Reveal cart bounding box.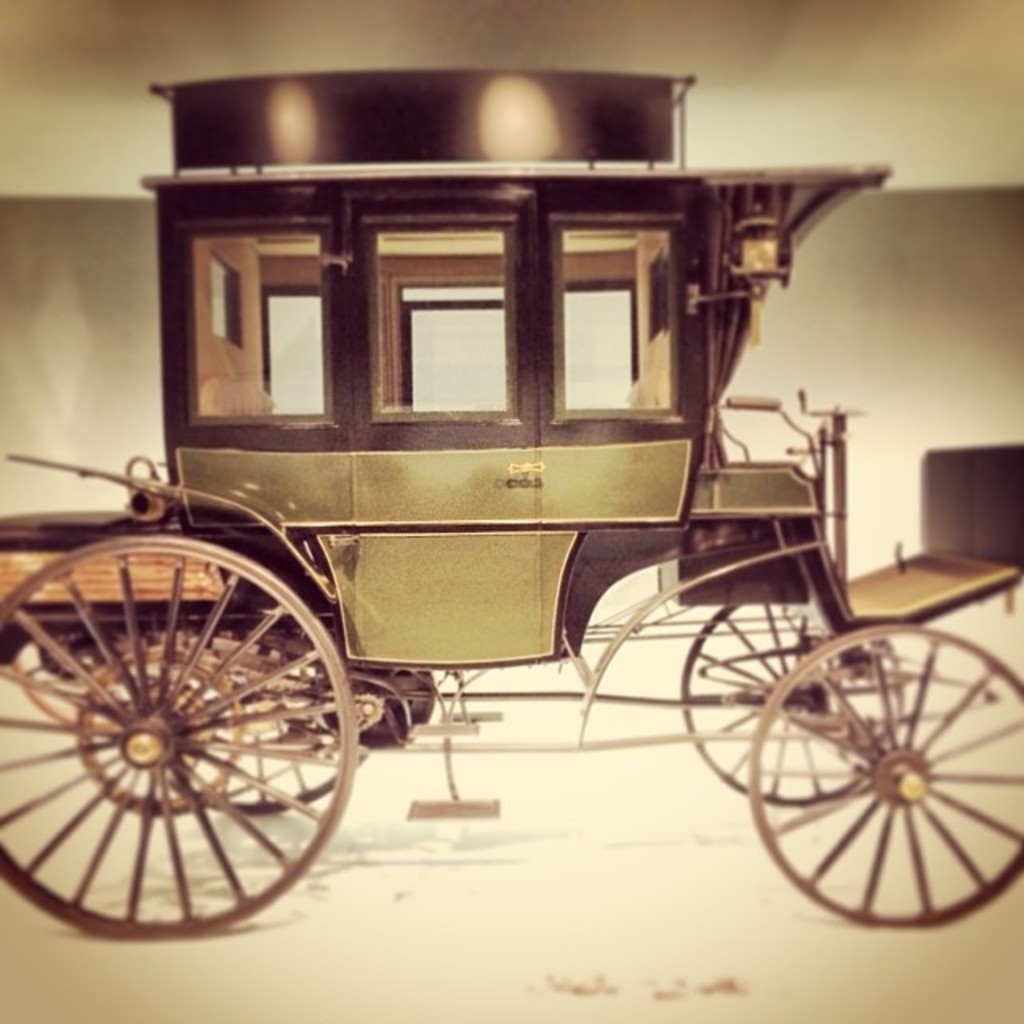
Revealed: <bbox>0, 74, 934, 1016</bbox>.
